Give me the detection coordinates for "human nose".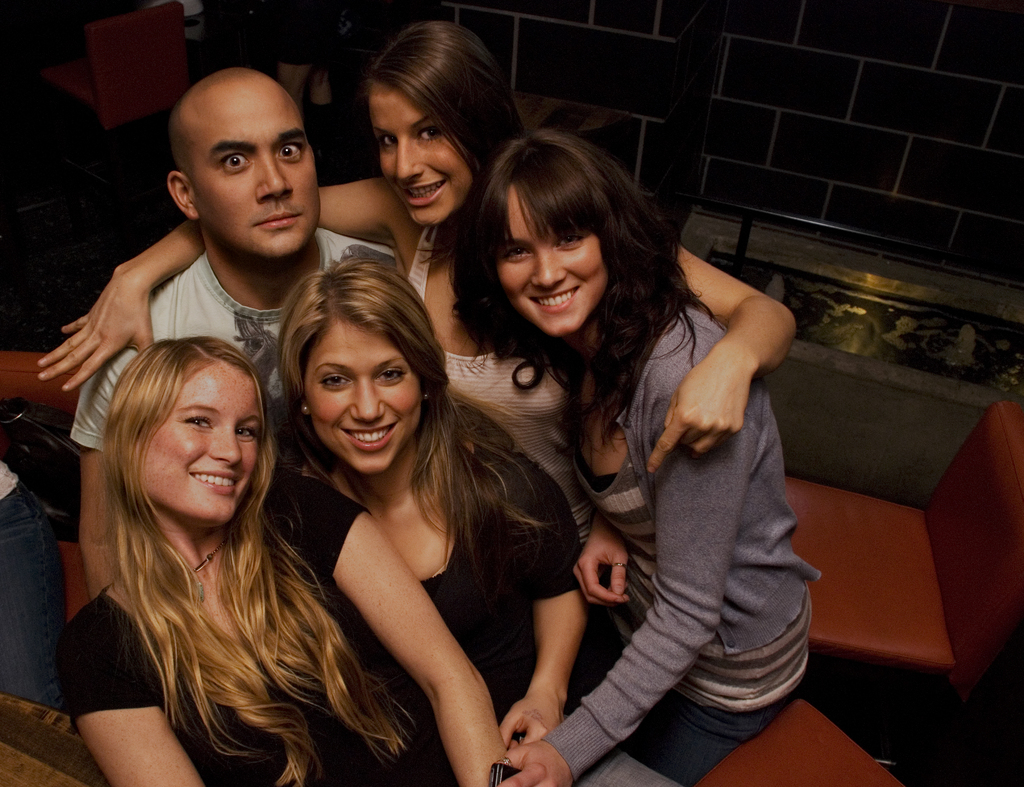
Rect(210, 428, 241, 467).
